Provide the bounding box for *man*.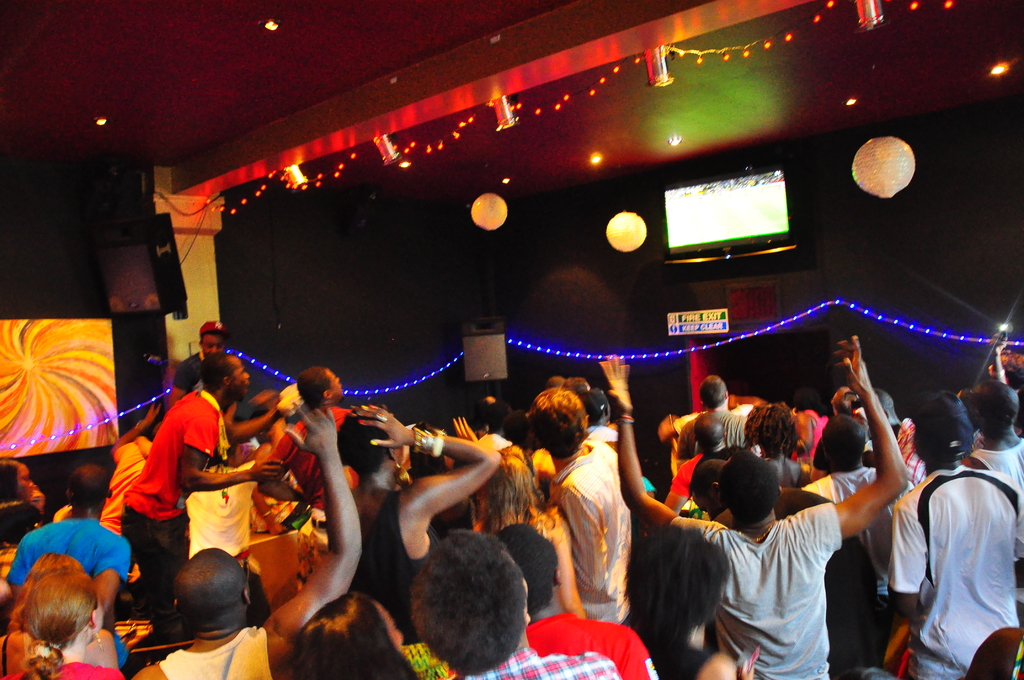
(left=133, top=399, right=367, bottom=679).
